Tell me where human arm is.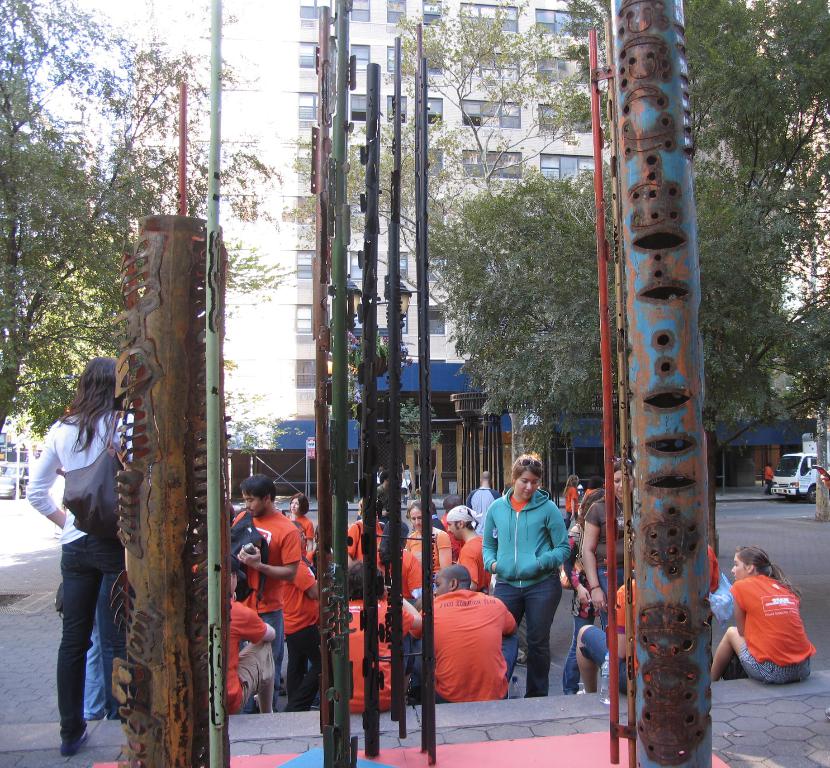
human arm is at 236, 608, 279, 644.
